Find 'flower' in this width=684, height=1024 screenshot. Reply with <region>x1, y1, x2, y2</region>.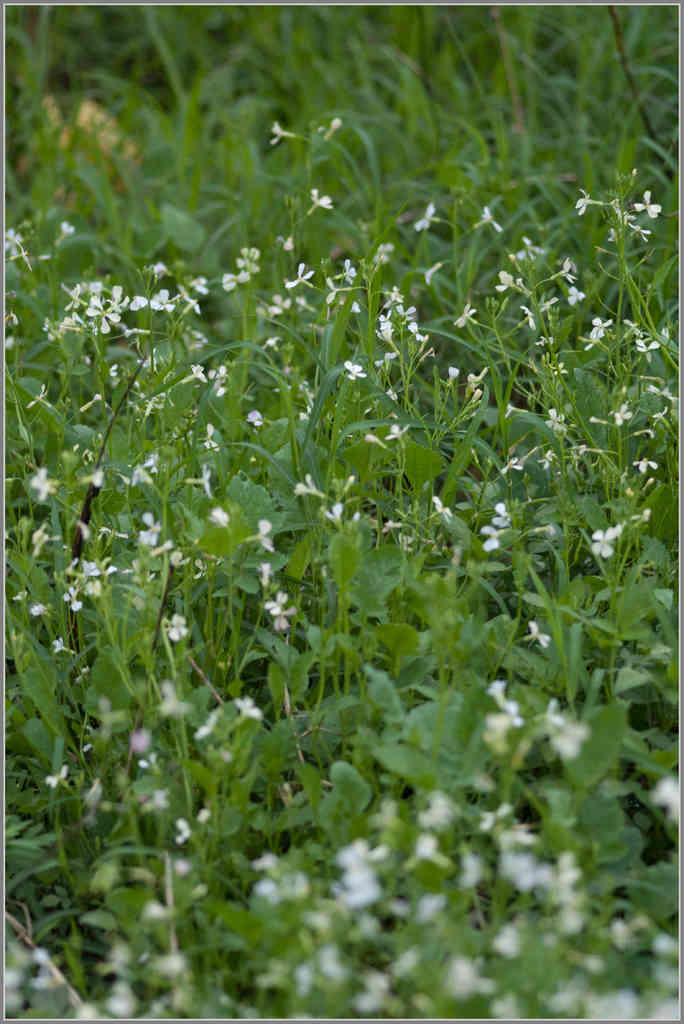
<region>174, 860, 195, 881</region>.
